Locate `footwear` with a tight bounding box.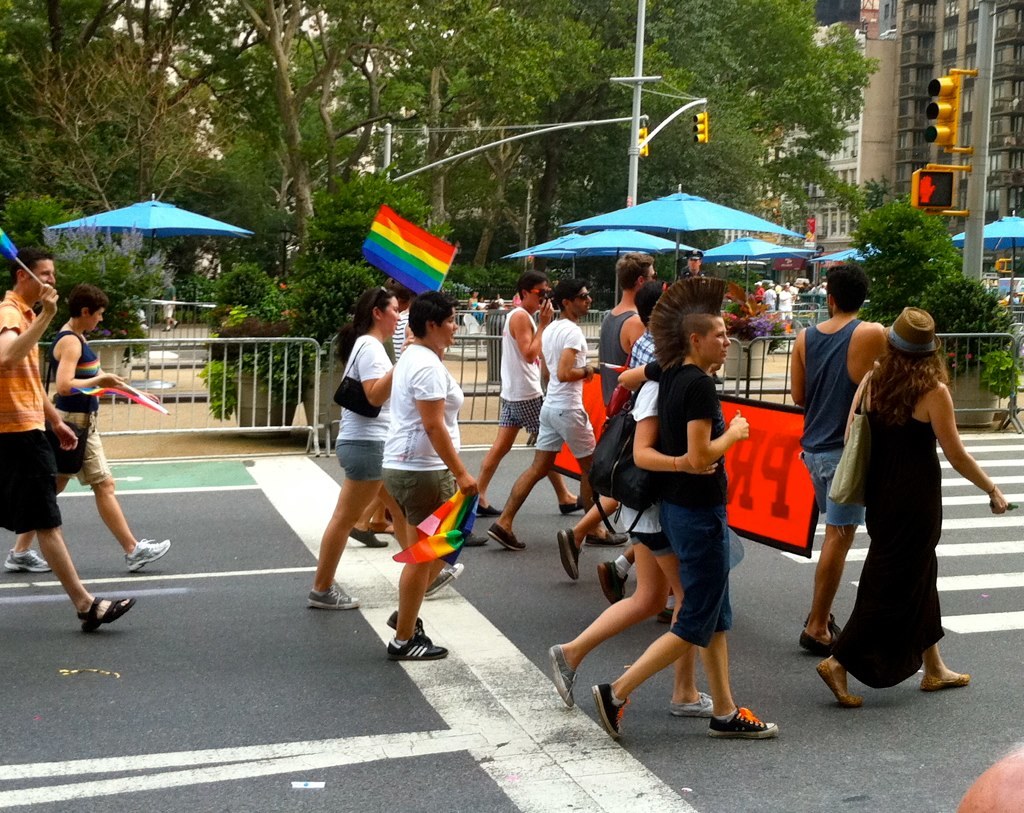
347 524 385 546.
